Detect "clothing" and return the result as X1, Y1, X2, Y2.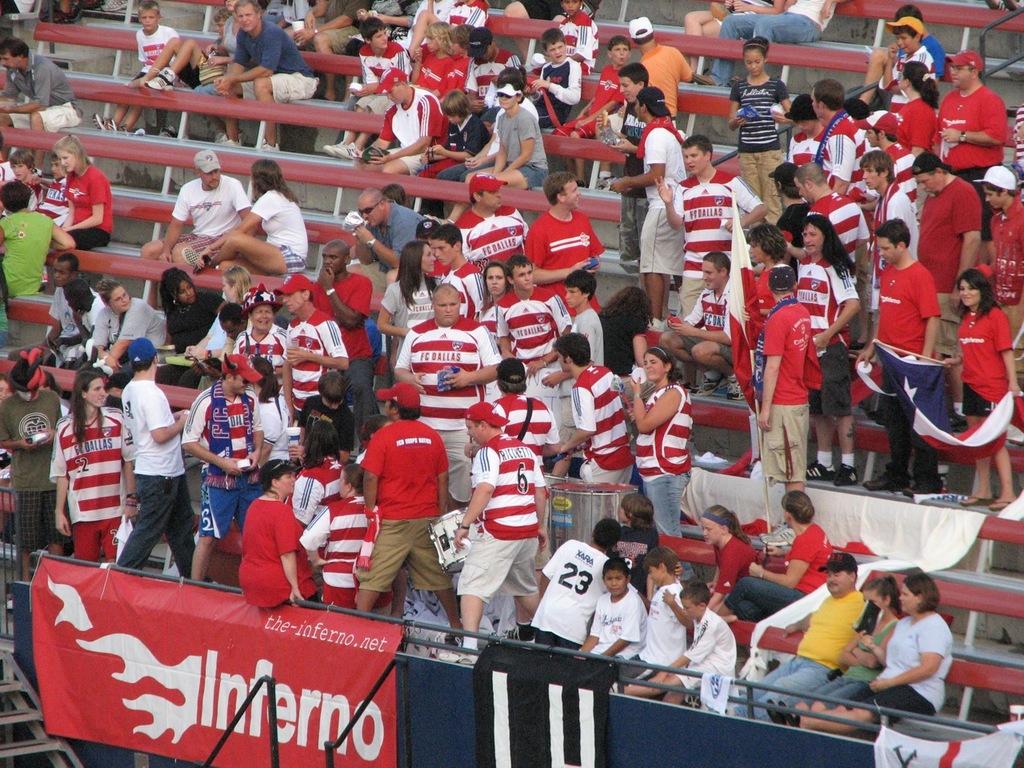
132, 22, 178, 90.
